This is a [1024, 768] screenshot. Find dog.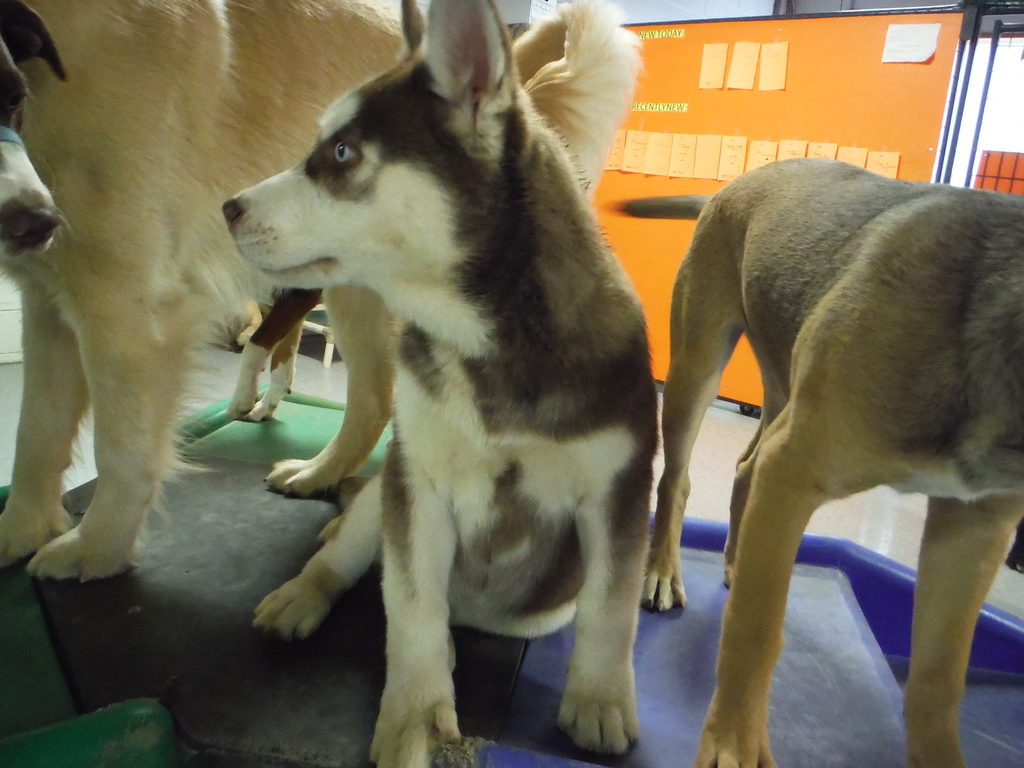
Bounding box: [219,0,660,767].
